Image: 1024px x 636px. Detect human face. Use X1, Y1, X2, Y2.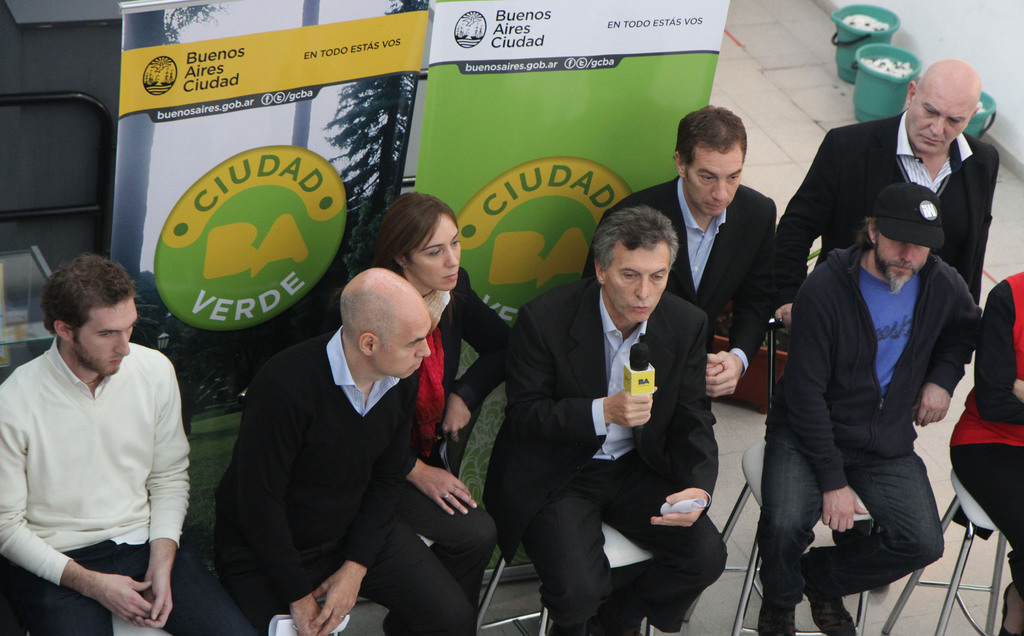
409, 212, 461, 289.
